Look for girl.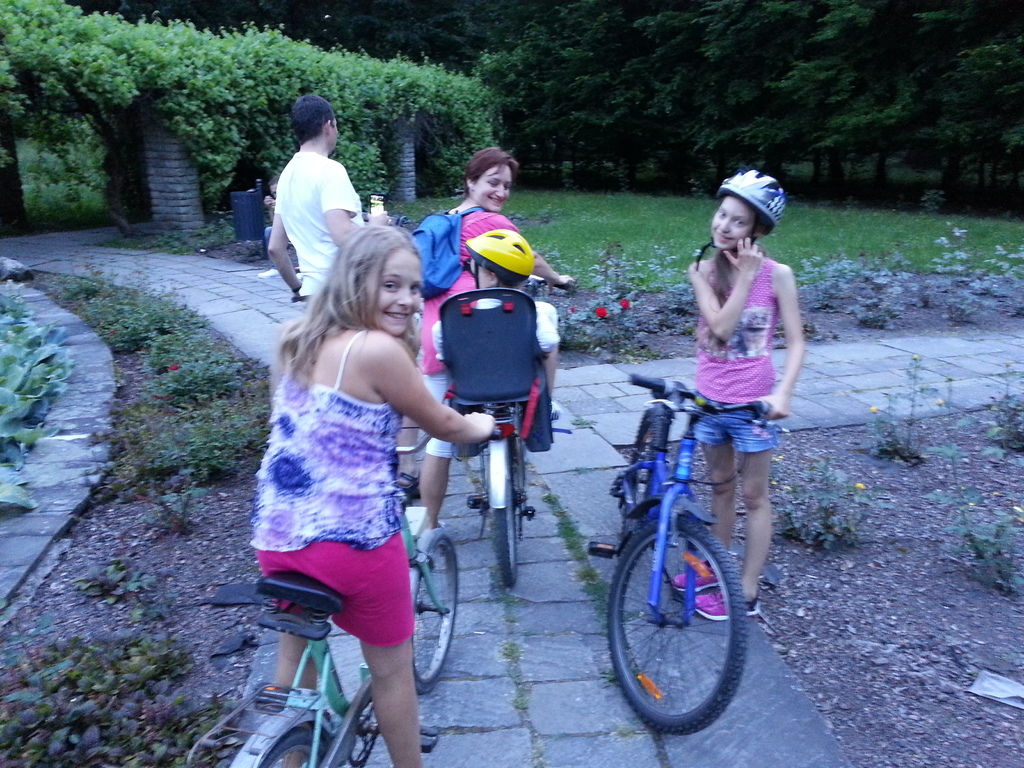
Found: detection(252, 224, 494, 767).
